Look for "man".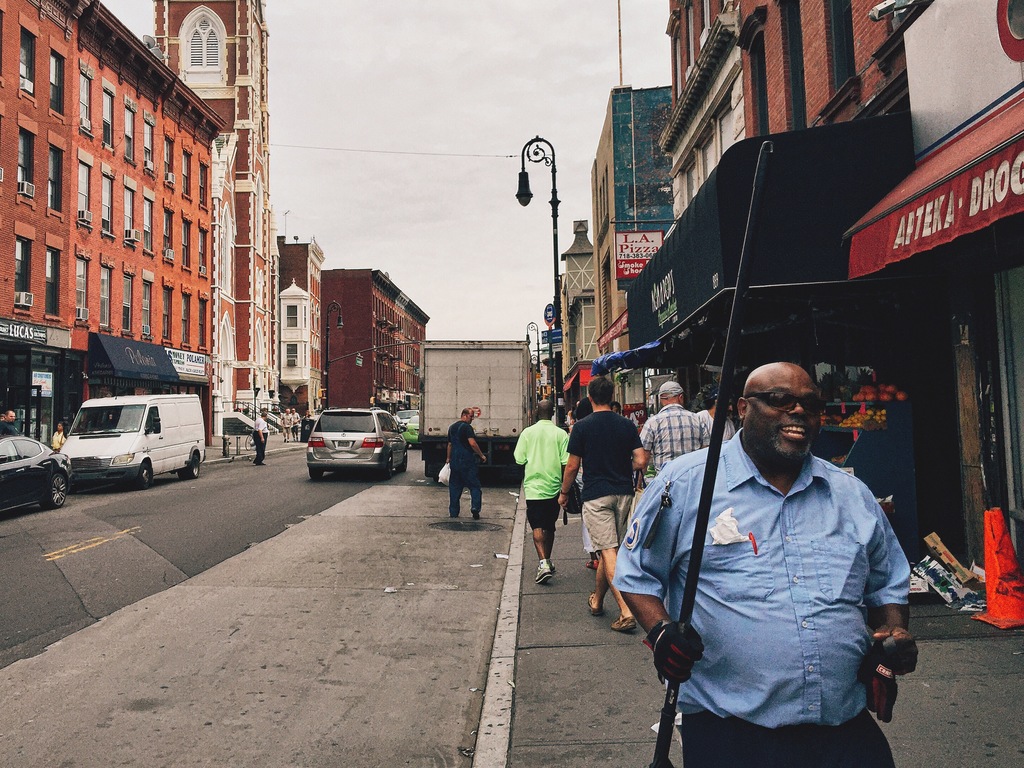
Found: box(689, 386, 739, 448).
